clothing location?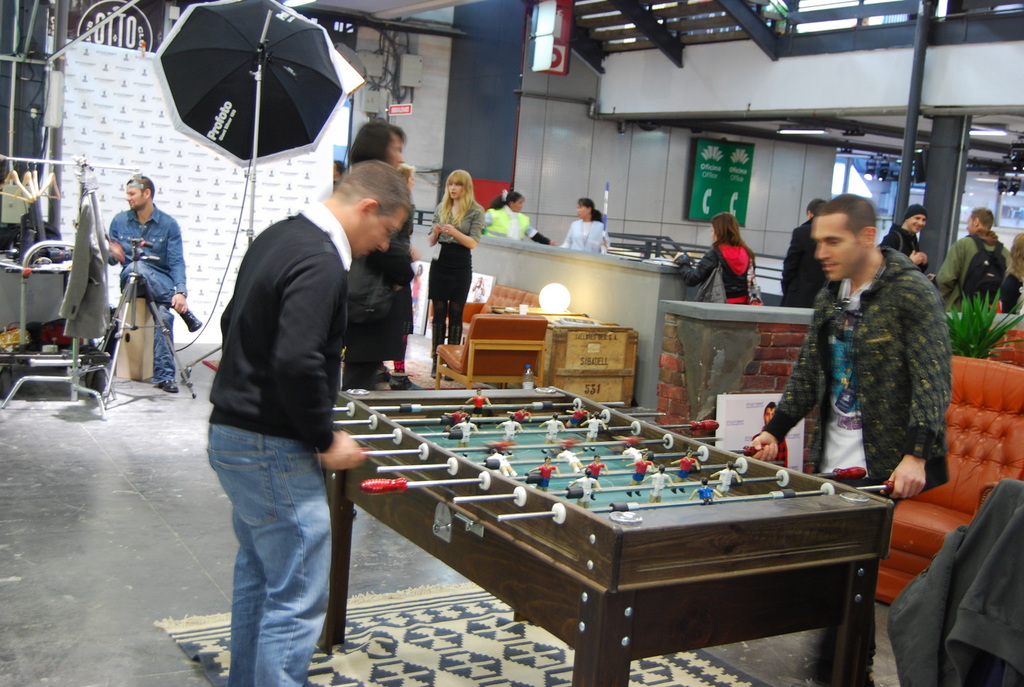
[x1=673, y1=243, x2=764, y2=306]
